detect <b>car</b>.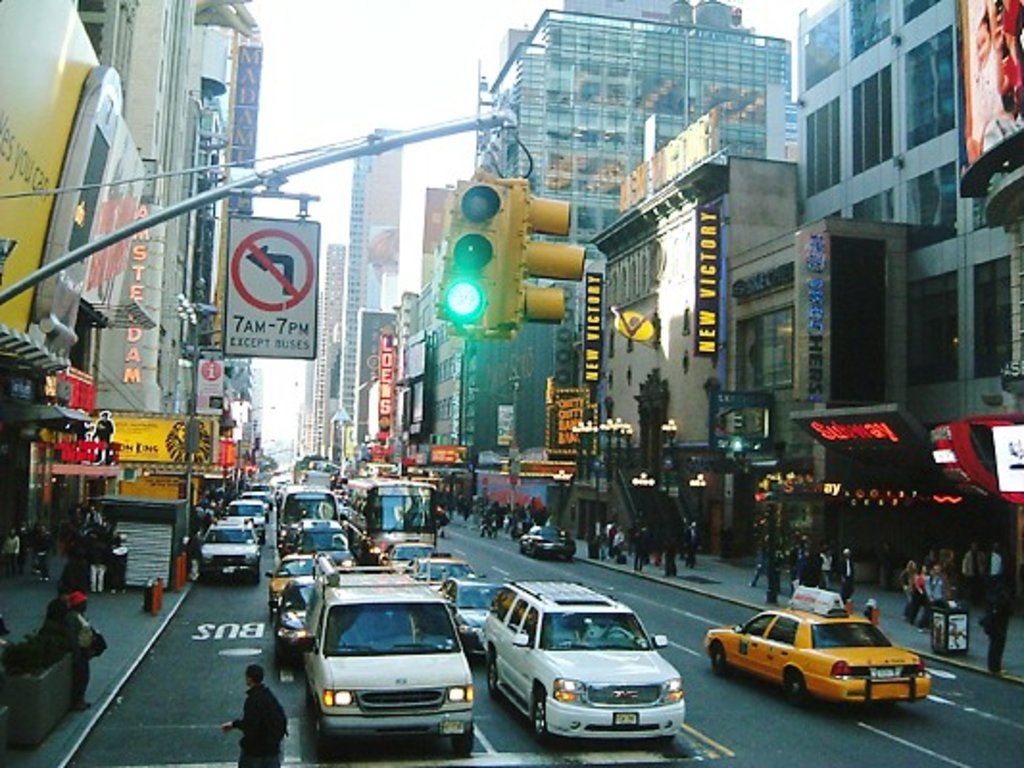
Detected at box=[229, 501, 265, 534].
